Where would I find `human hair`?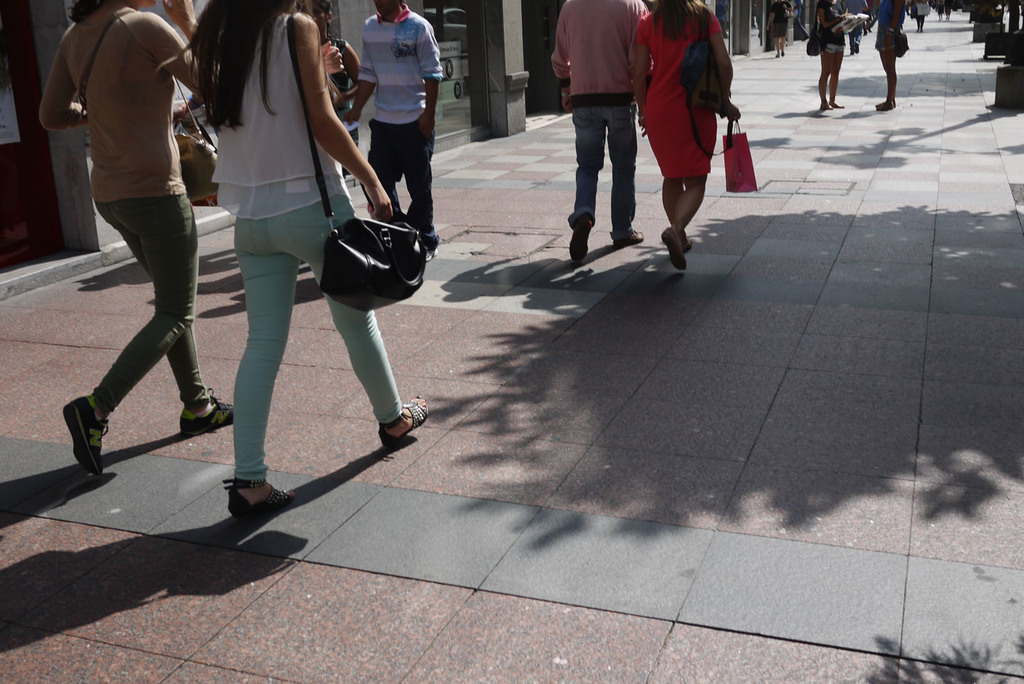
At left=193, top=23, right=295, bottom=129.
